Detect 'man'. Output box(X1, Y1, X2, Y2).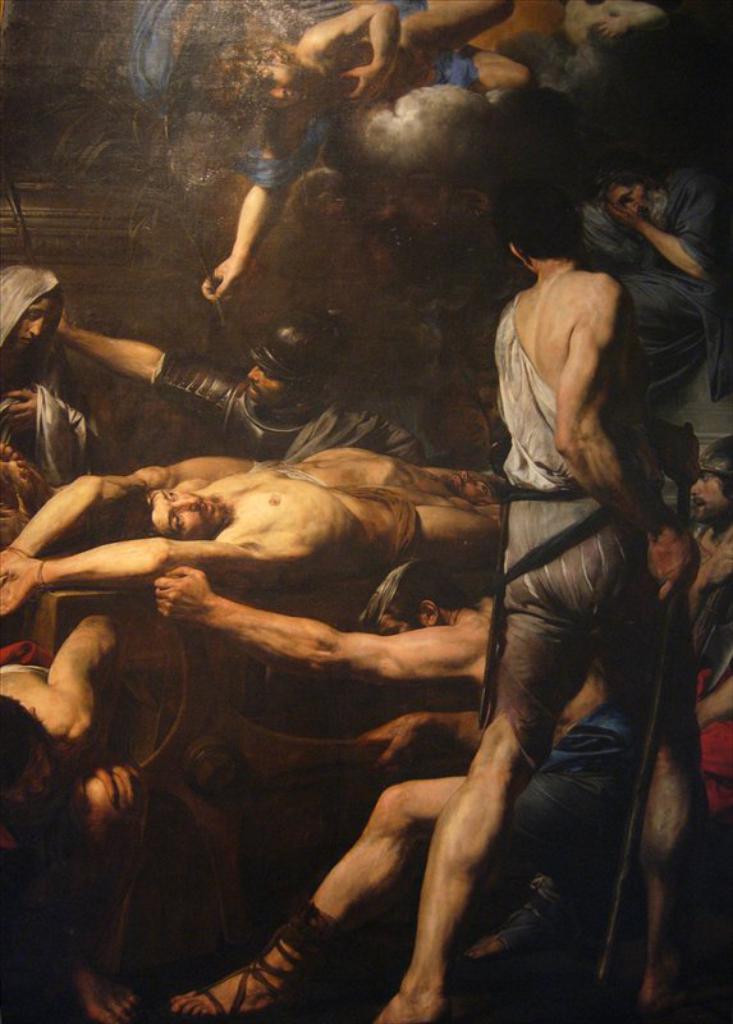
box(147, 571, 674, 1023).
